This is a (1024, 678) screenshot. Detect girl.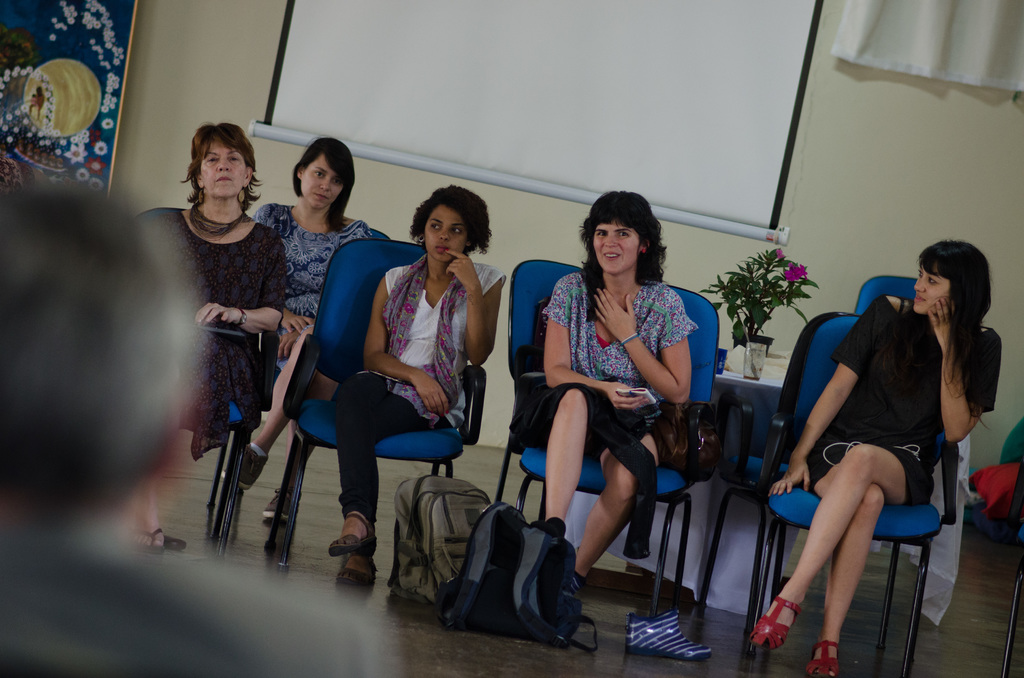
x1=540 y1=191 x2=692 y2=586.
